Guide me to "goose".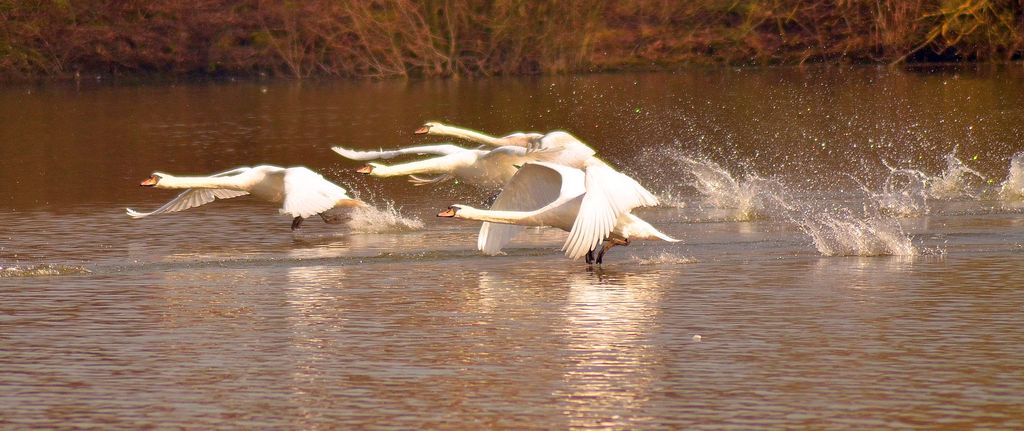
Guidance: box=[344, 133, 593, 184].
